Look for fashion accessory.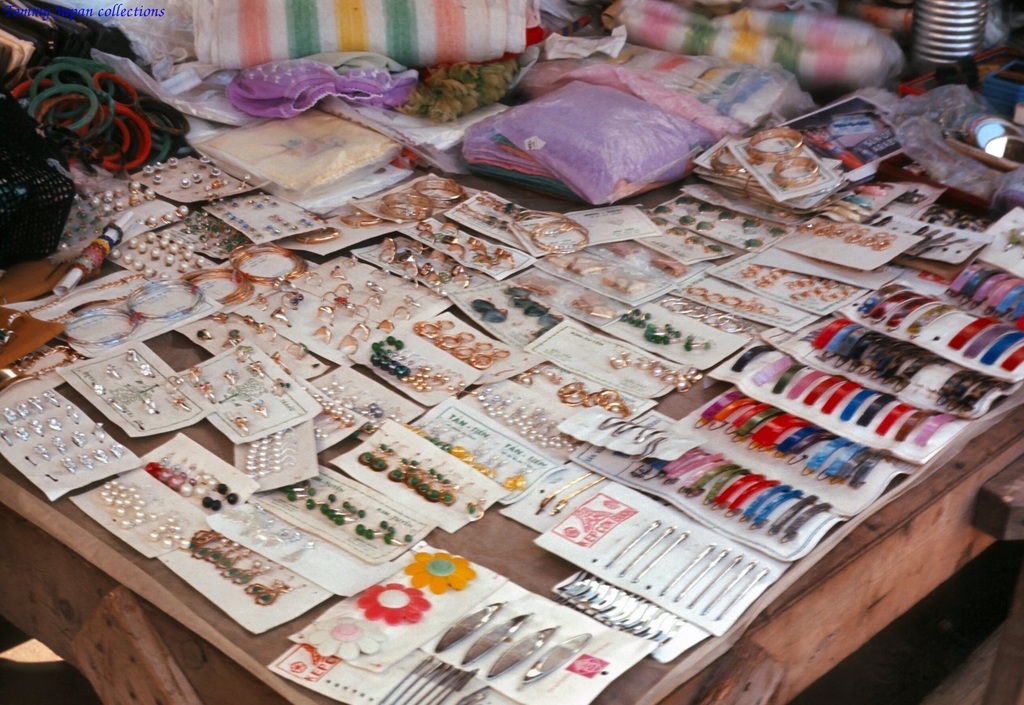
Found: {"x1": 280, "y1": 534, "x2": 322, "y2": 565}.
